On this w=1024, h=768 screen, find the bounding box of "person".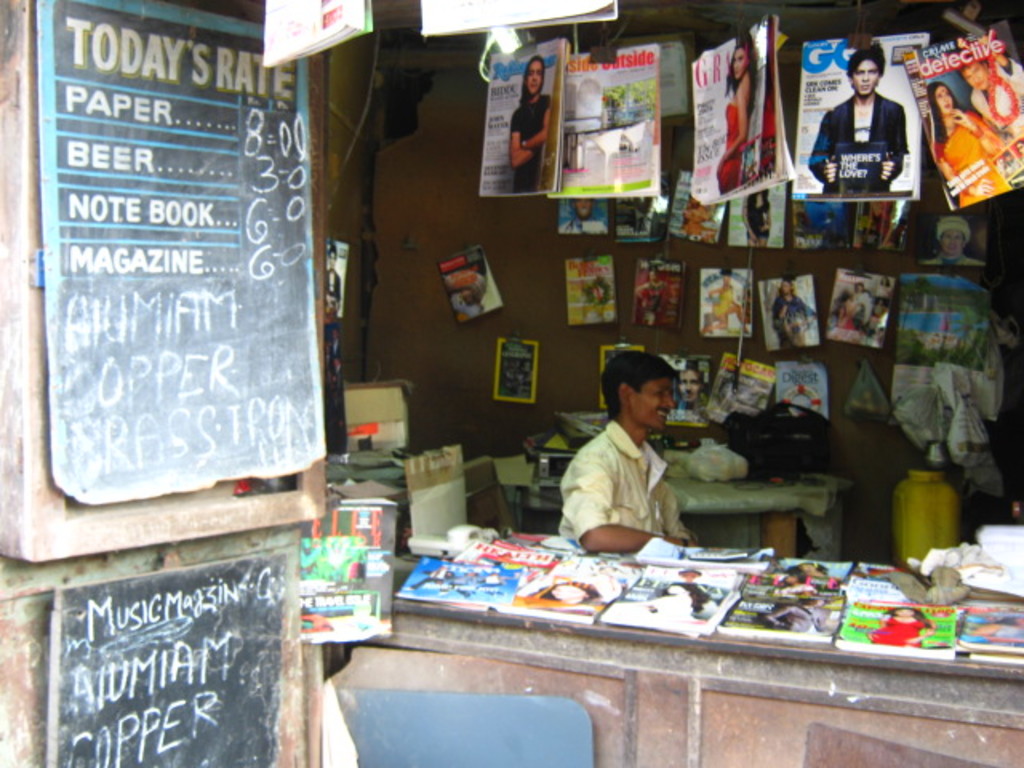
Bounding box: (left=677, top=363, right=702, bottom=406).
